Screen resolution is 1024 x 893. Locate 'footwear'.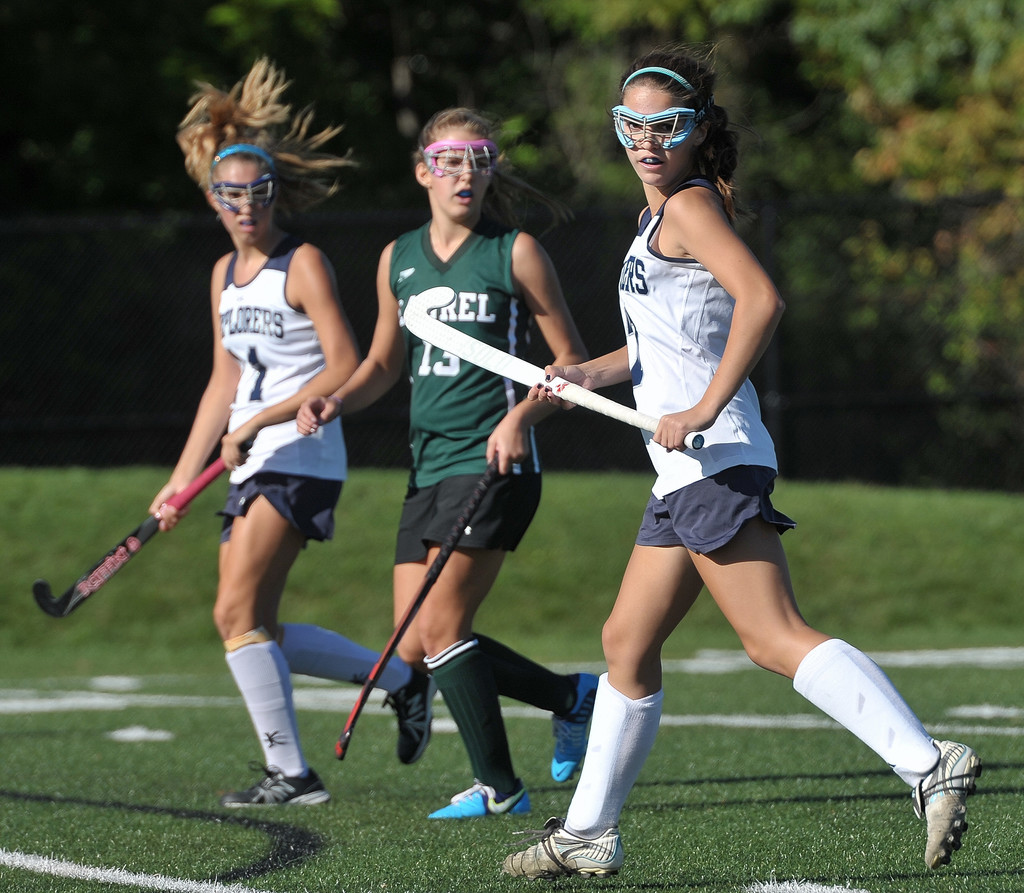
pyautogui.locateOnScreen(503, 812, 621, 881).
